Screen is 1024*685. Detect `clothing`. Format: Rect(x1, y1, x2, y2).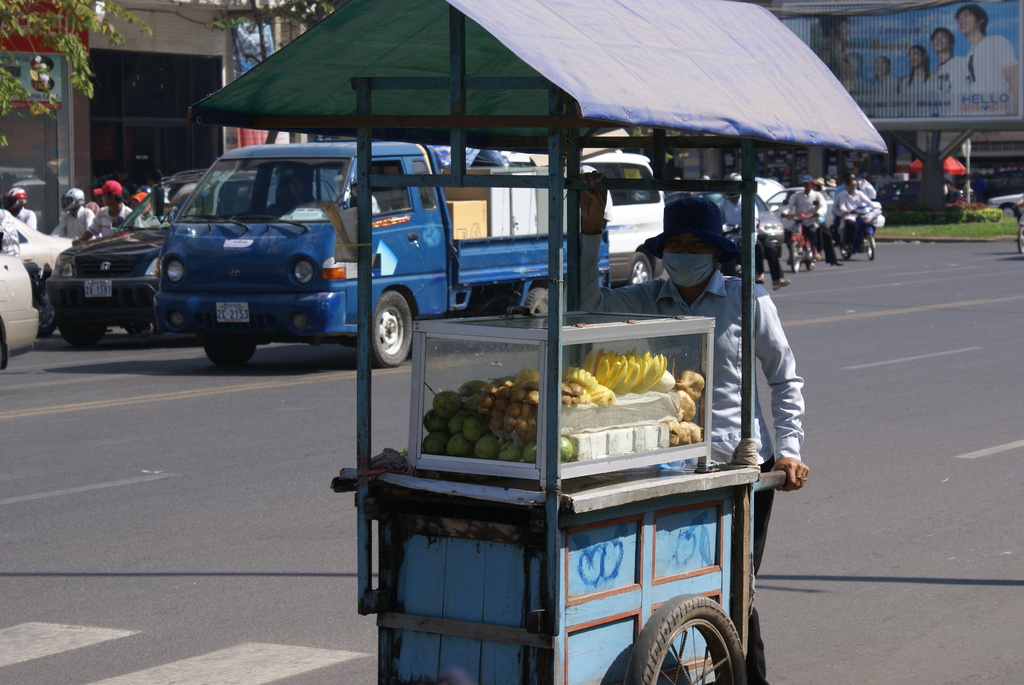
Rect(577, 232, 805, 684).
